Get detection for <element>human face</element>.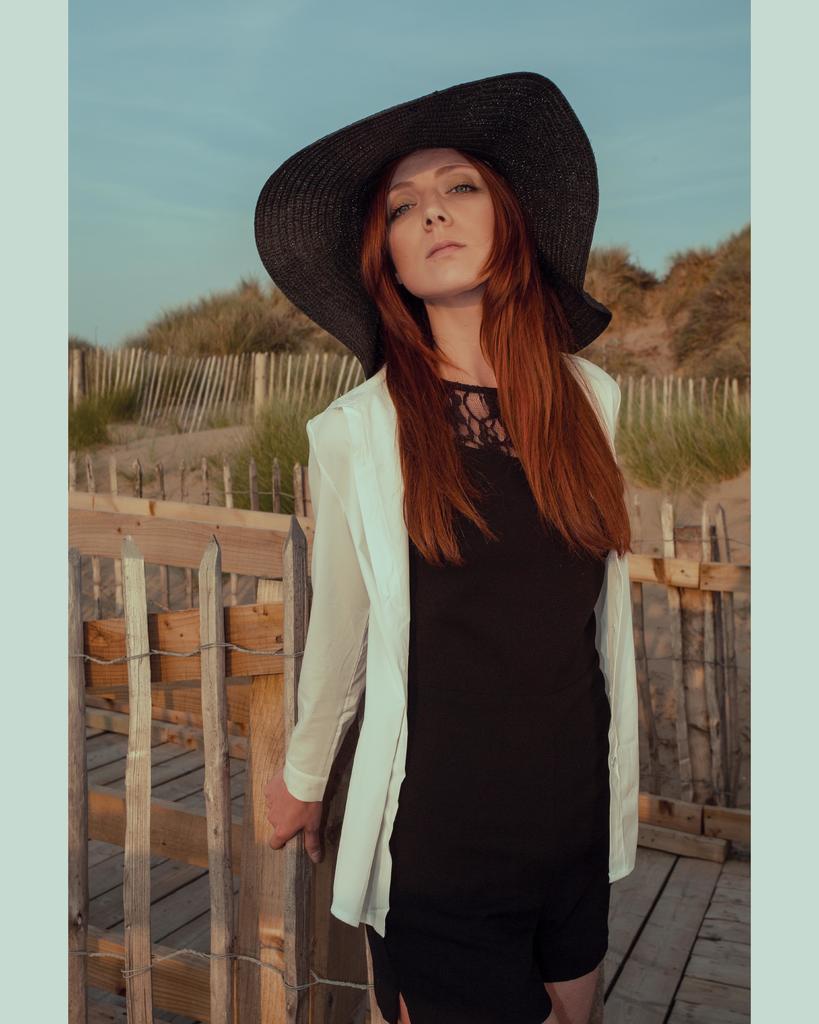
Detection: bbox=[384, 147, 499, 291].
